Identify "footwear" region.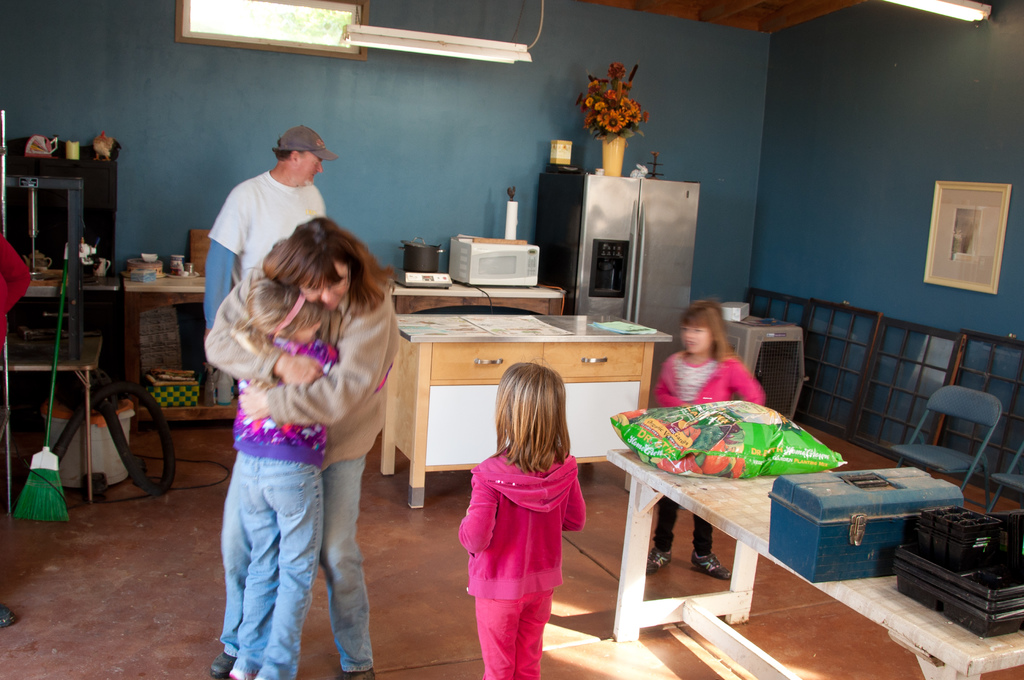
Region: bbox=(230, 668, 262, 679).
